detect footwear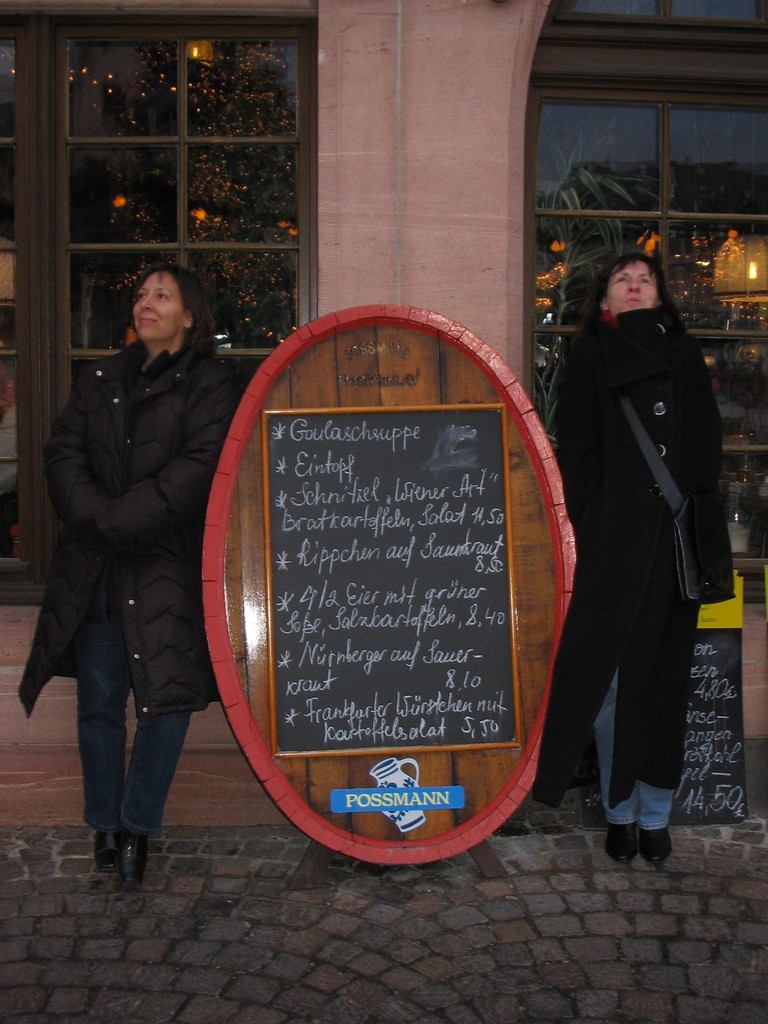
x1=94, y1=833, x2=116, y2=872
